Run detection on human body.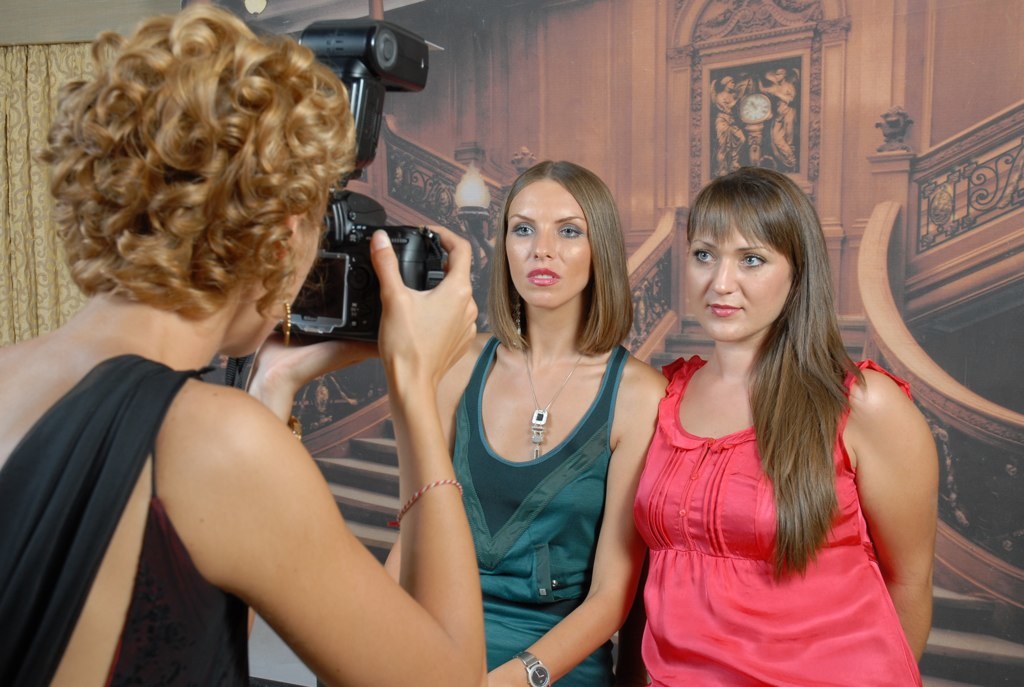
Result: (379,318,677,686).
